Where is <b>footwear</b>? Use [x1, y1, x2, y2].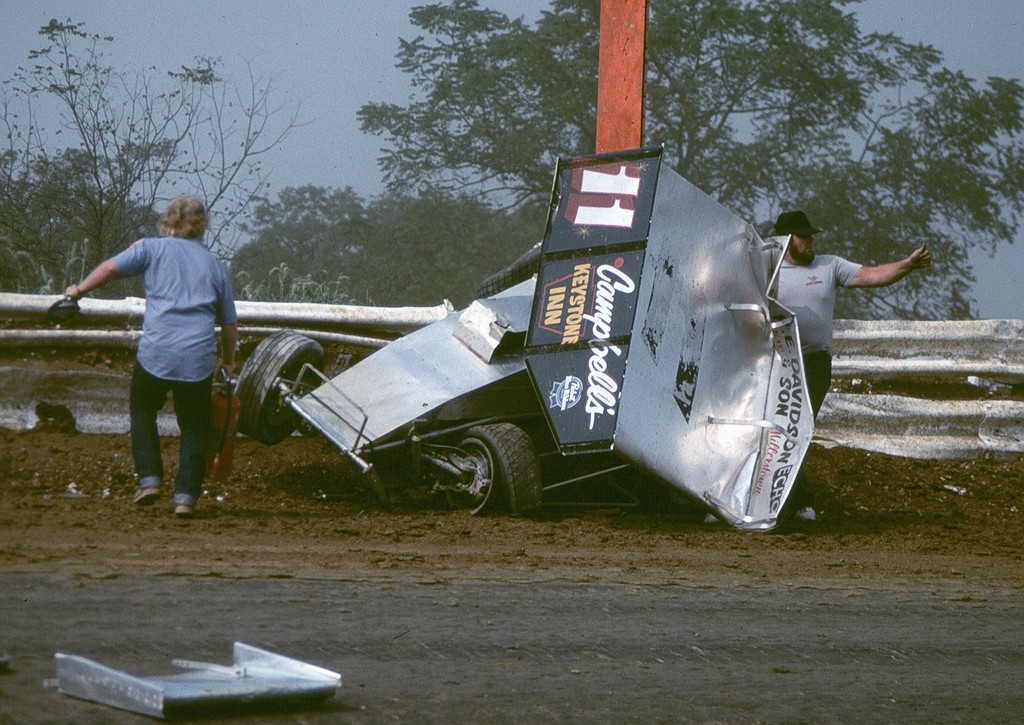
[178, 507, 186, 510].
